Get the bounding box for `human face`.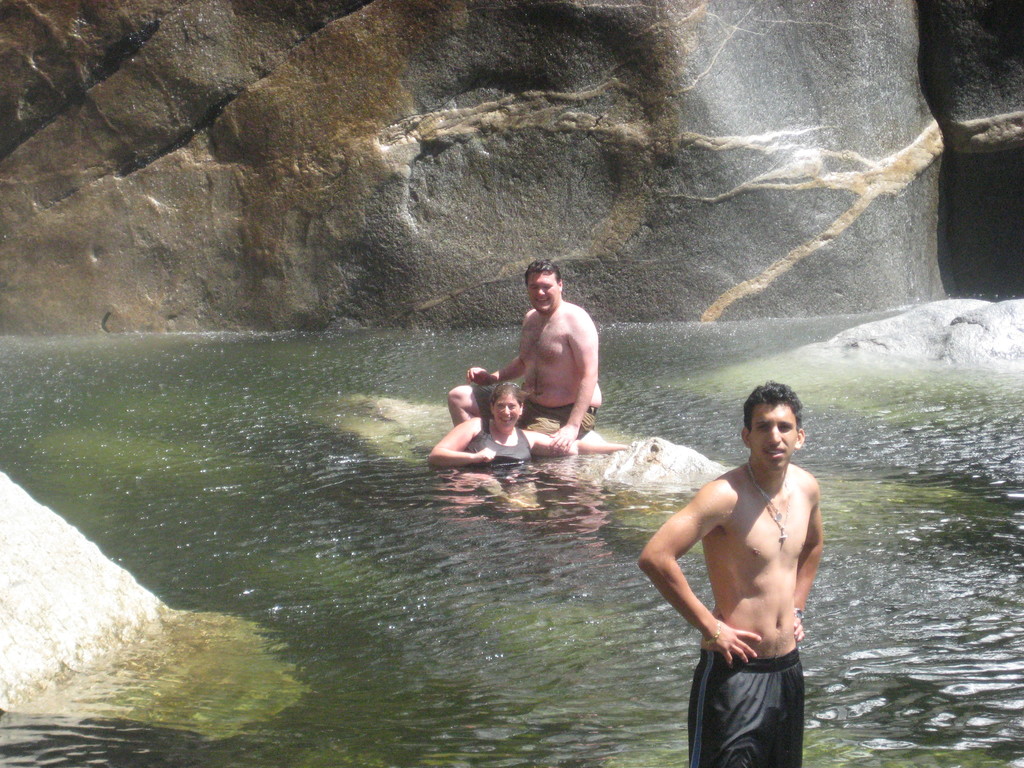
left=753, top=409, right=798, bottom=479.
